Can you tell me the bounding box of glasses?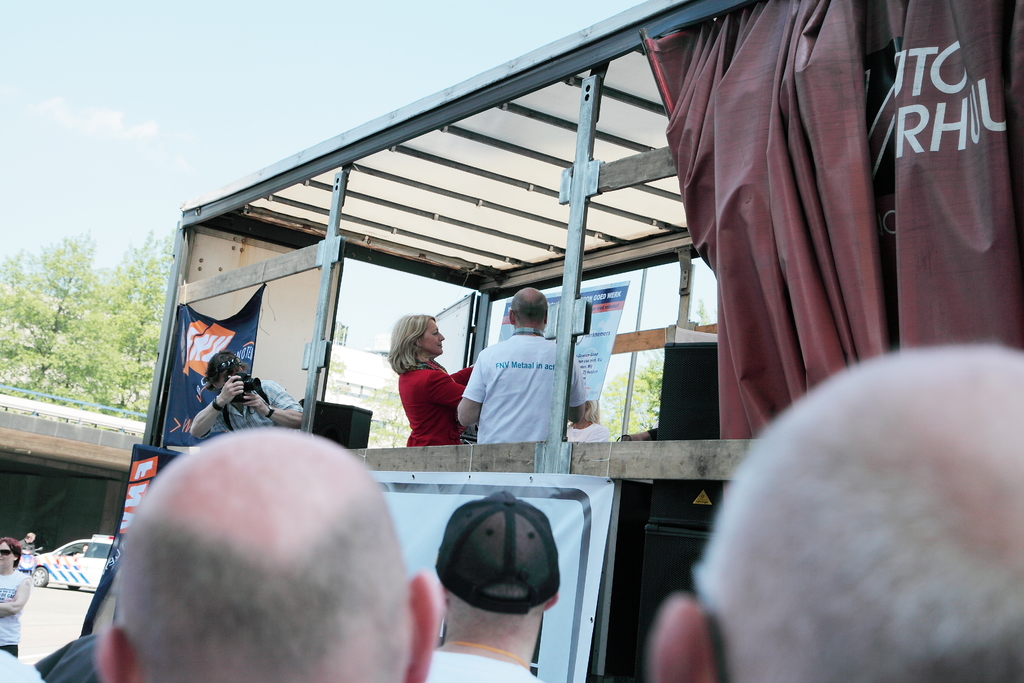
<bbox>0, 544, 17, 561</bbox>.
